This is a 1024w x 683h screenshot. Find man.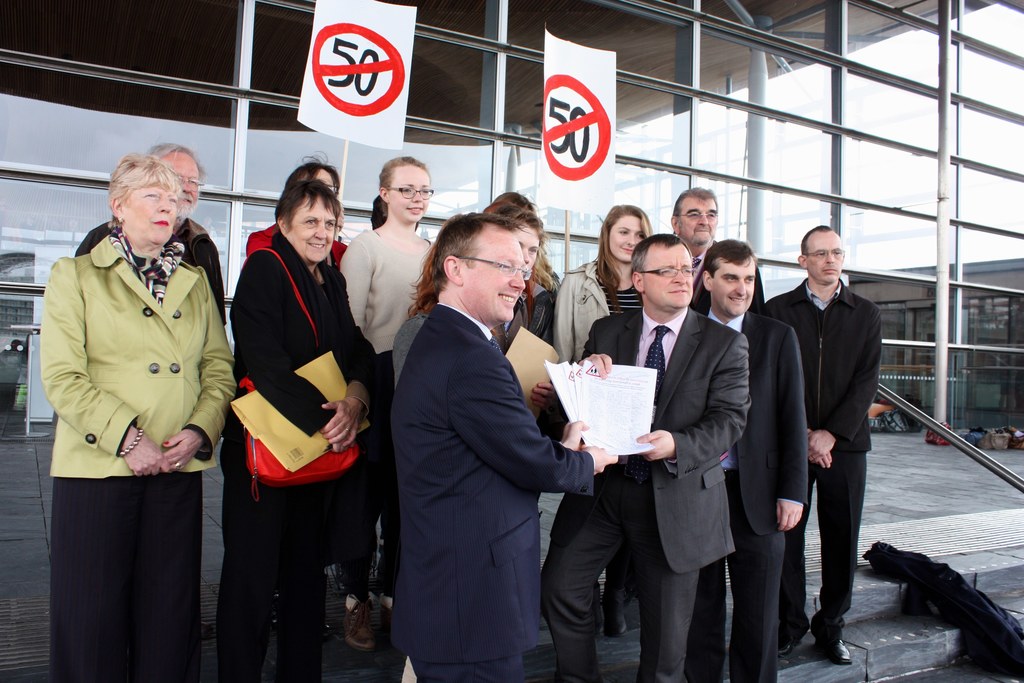
Bounding box: 765, 224, 884, 666.
